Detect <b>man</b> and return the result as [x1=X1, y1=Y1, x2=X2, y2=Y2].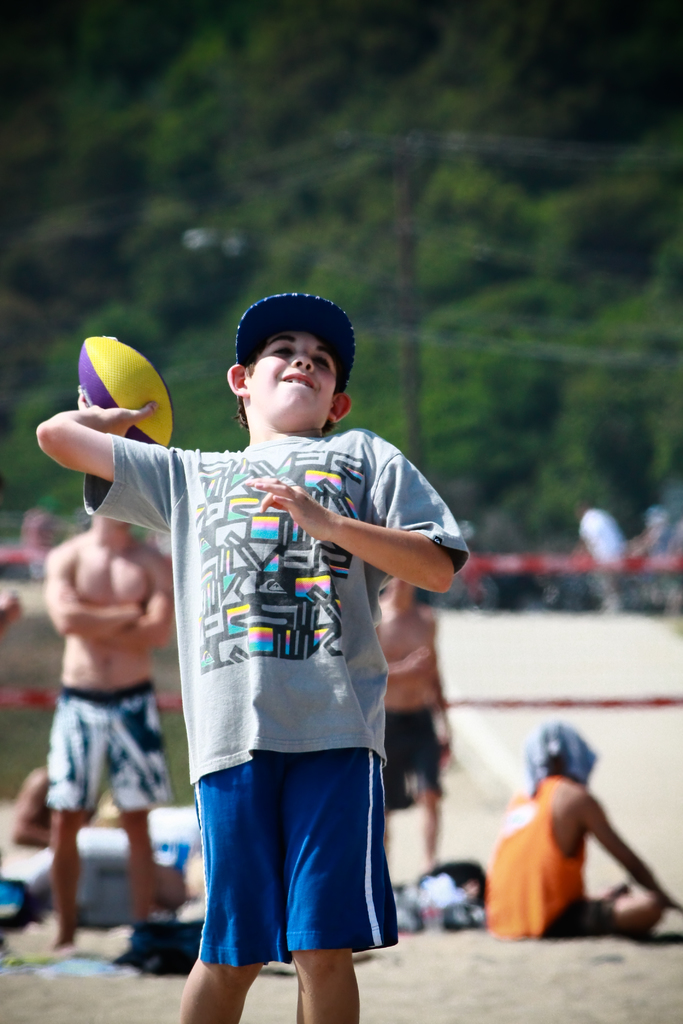
[x1=377, y1=569, x2=458, y2=870].
